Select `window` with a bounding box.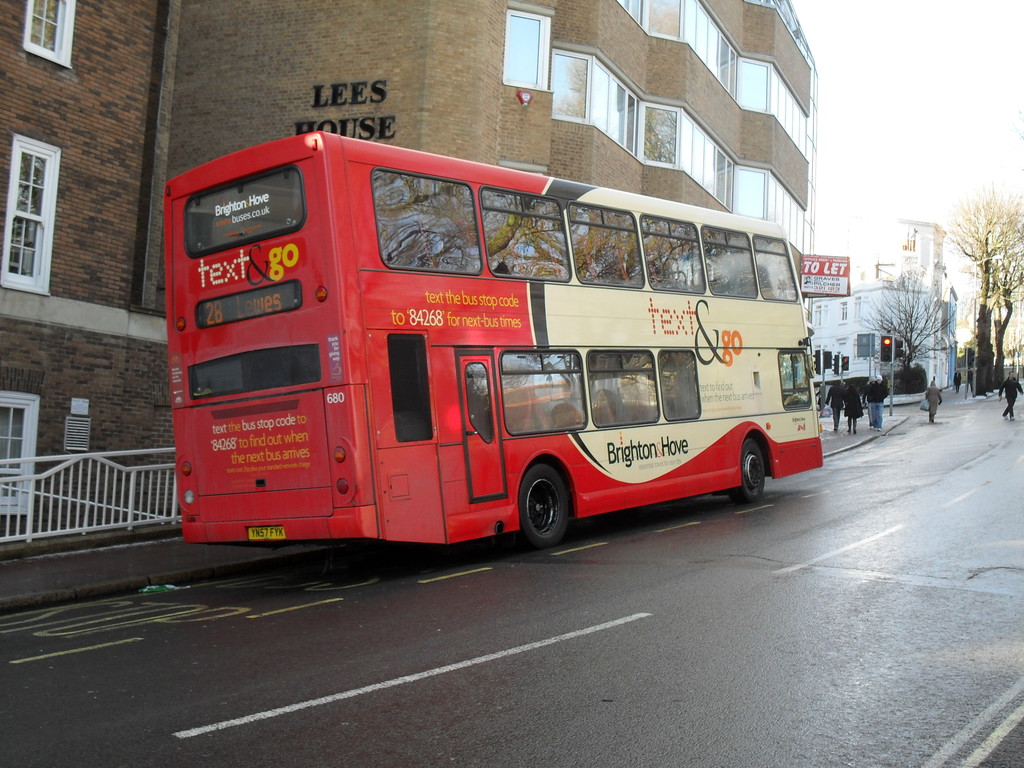
<bbox>776, 351, 813, 415</bbox>.
